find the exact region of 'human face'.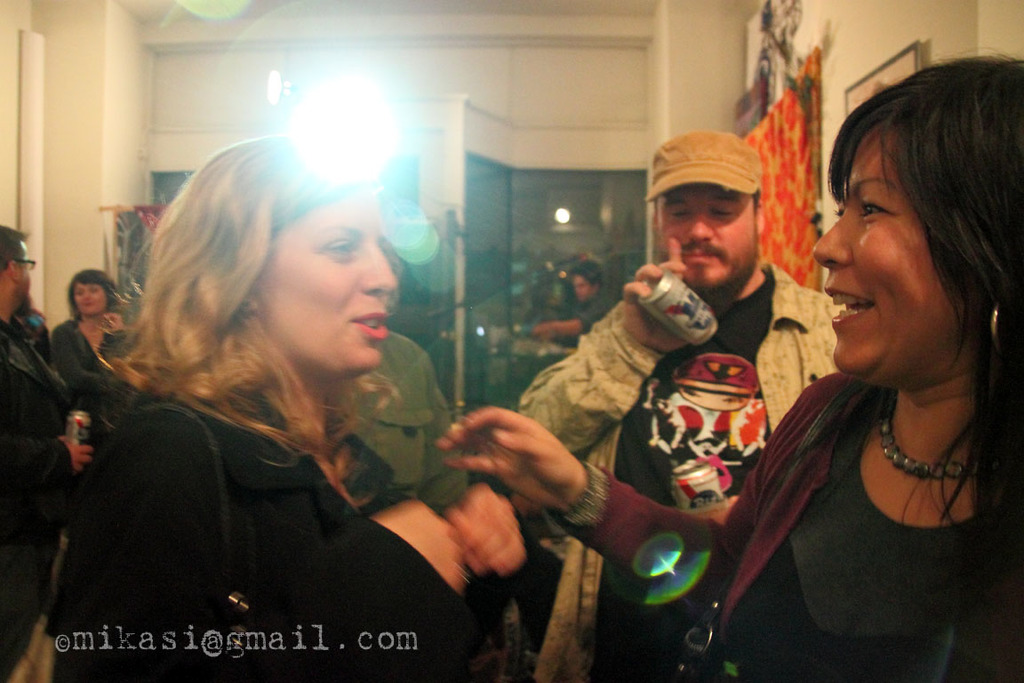
Exact region: bbox=(0, 249, 38, 317).
